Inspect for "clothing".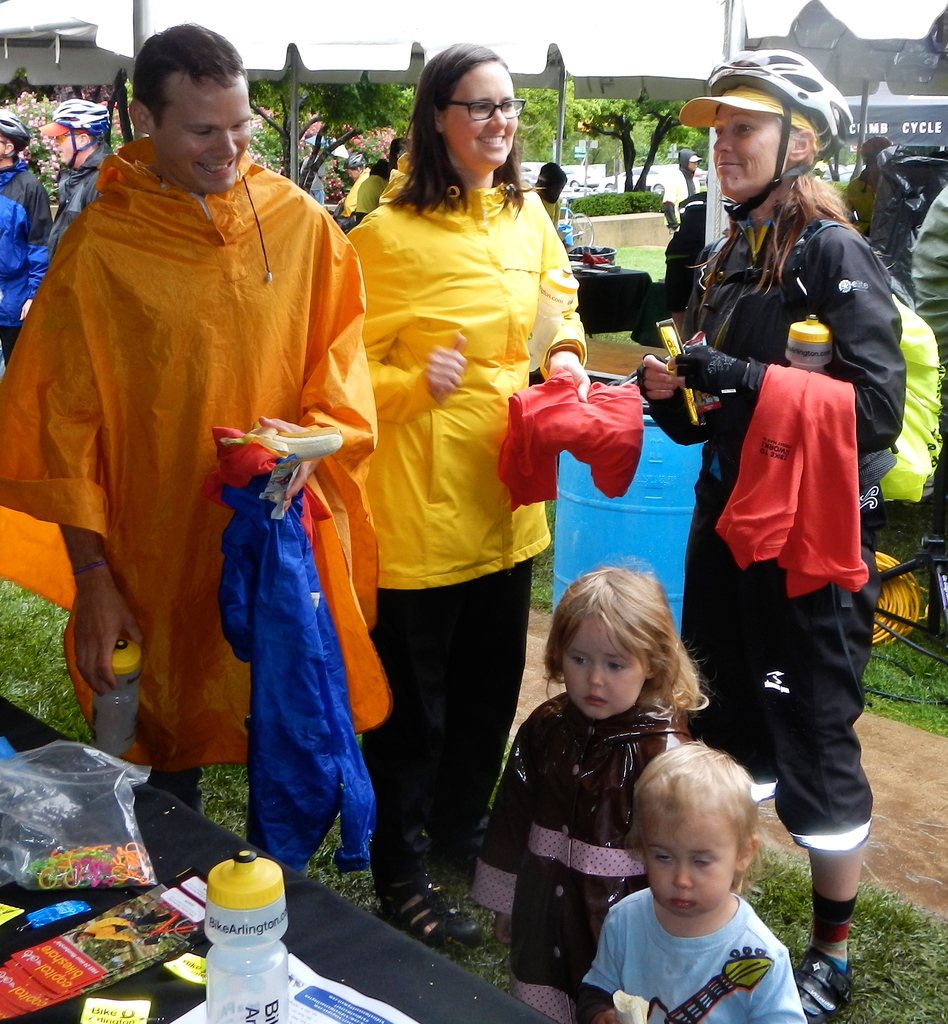
Inspection: Rect(0, 158, 53, 364).
